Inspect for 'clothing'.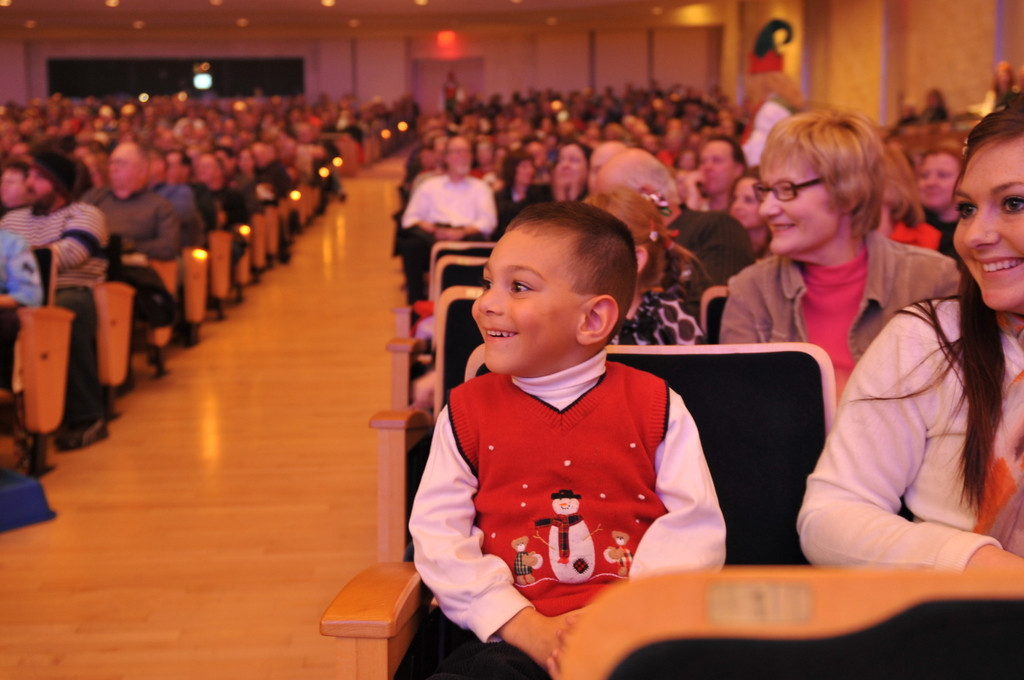
Inspection: [211, 187, 252, 274].
